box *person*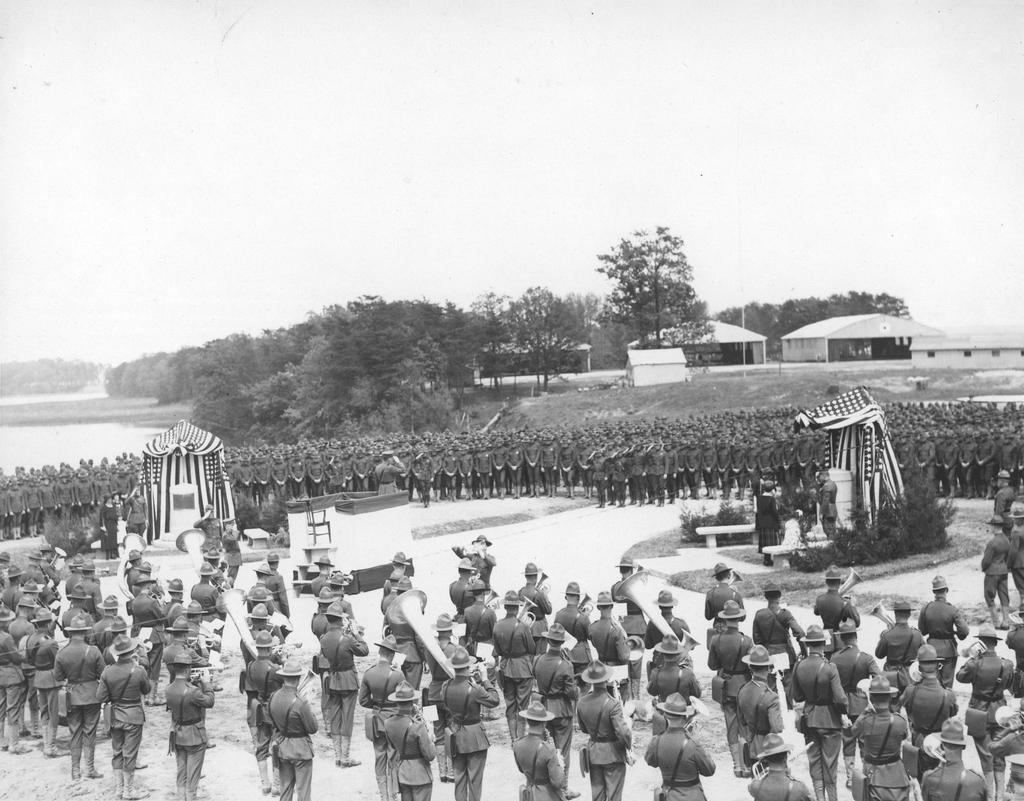
814, 562, 861, 656
